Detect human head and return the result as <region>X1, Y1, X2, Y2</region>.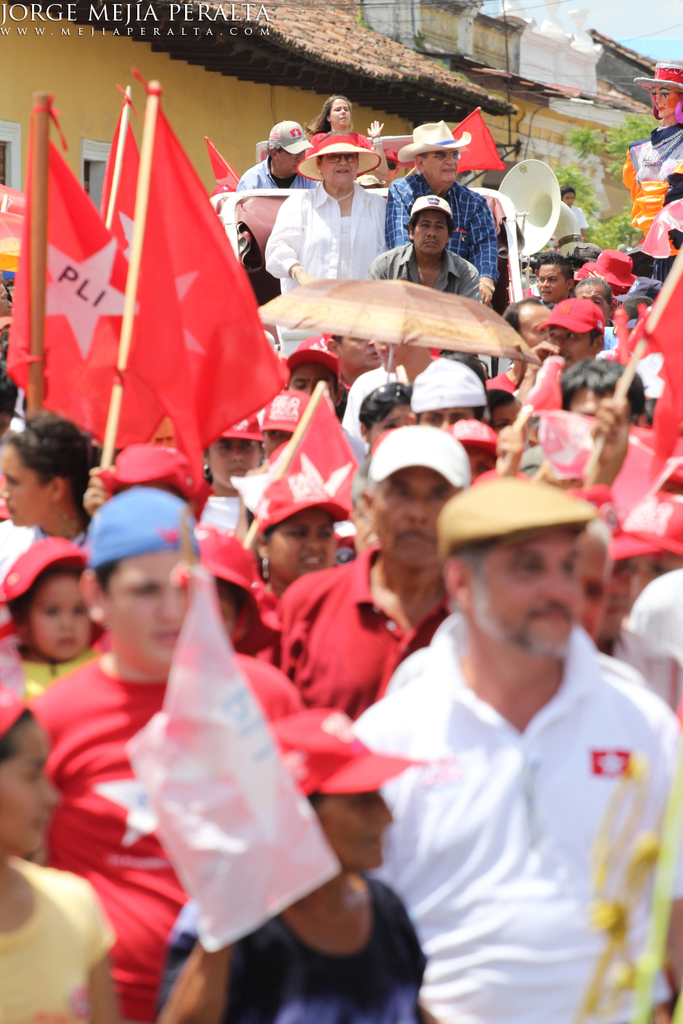
<region>0, 681, 60, 860</region>.
